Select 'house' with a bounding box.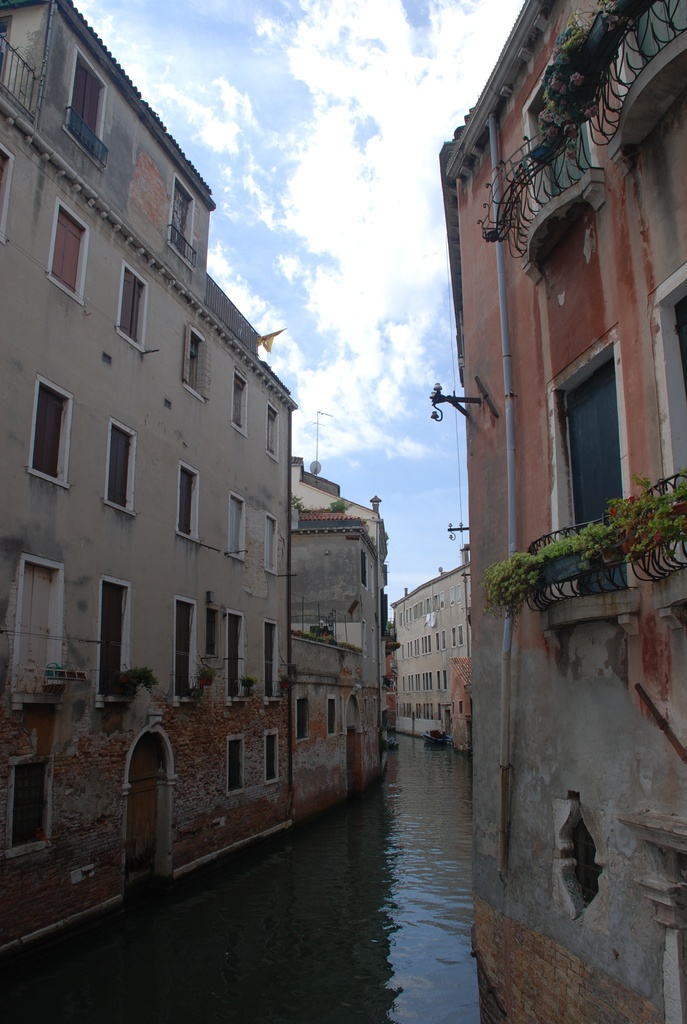
x1=379, y1=561, x2=474, y2=746.
